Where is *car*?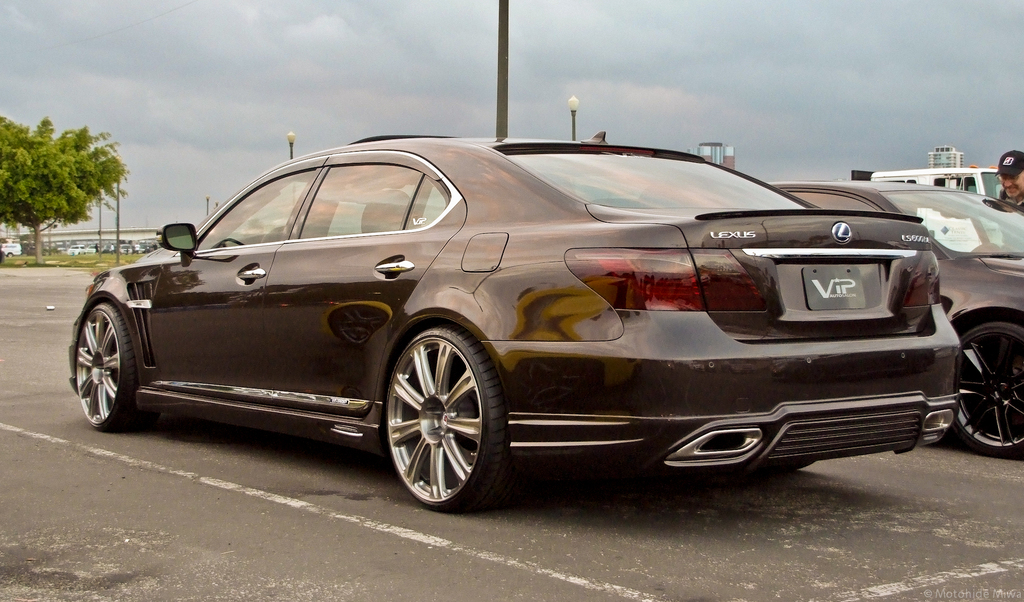
42, 131, 973, 510.
